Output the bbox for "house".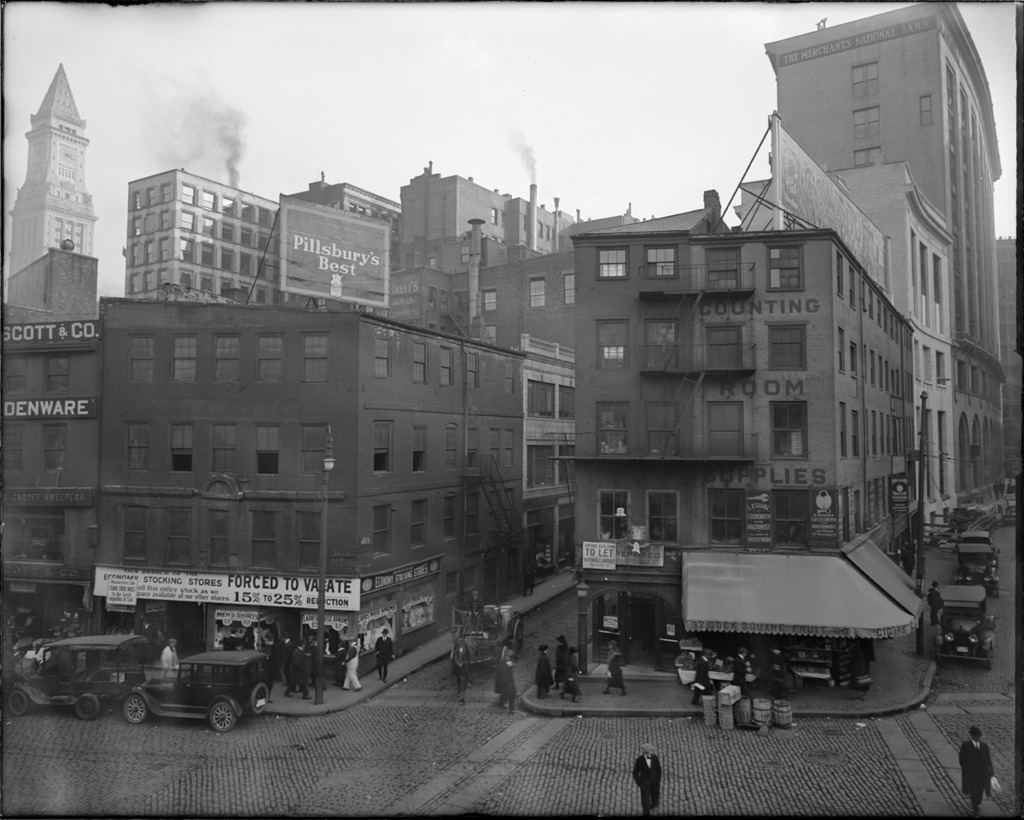
select_region(362, 333, 521, 668).
